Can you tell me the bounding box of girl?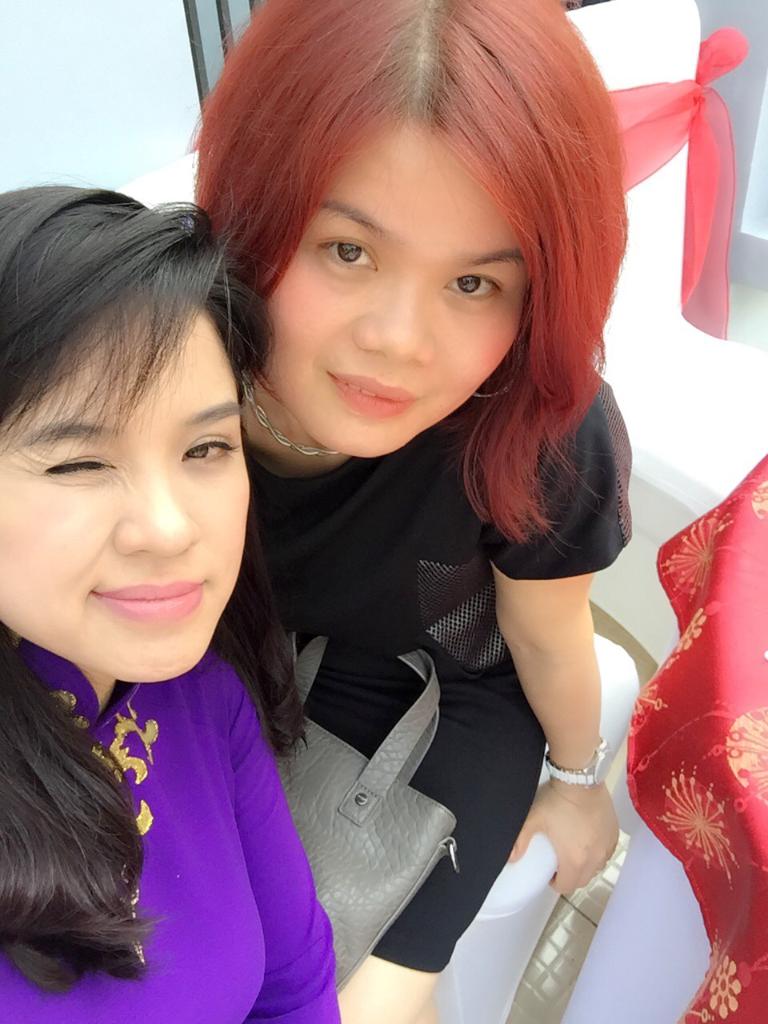
region(177, 0, 626, 1021).
